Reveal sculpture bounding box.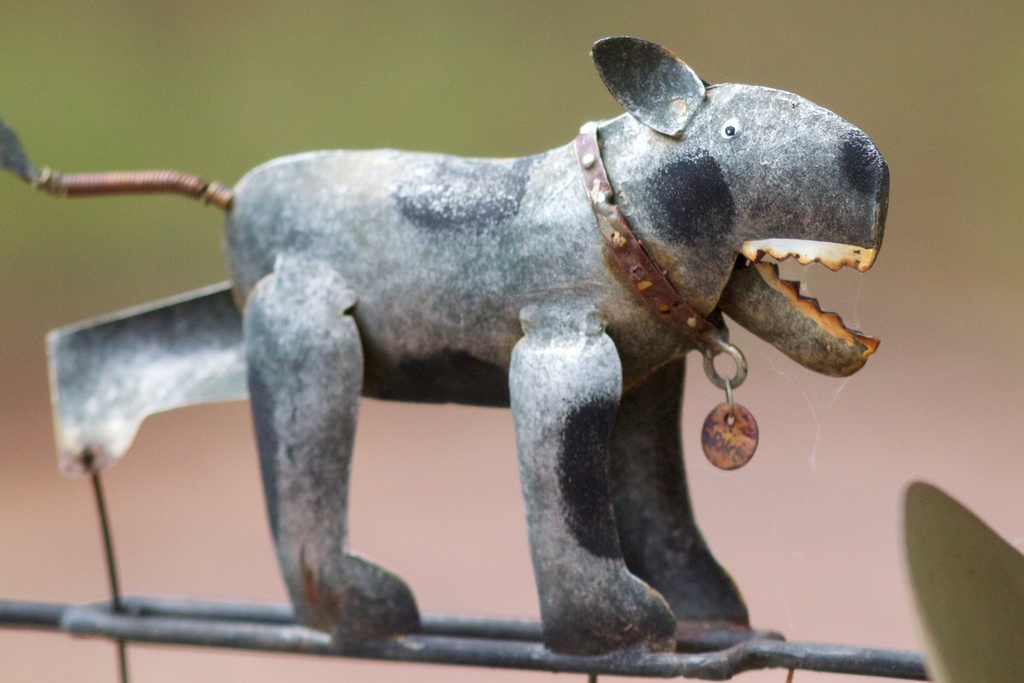
Revealed: BBox(0, 40, 884, 645).
